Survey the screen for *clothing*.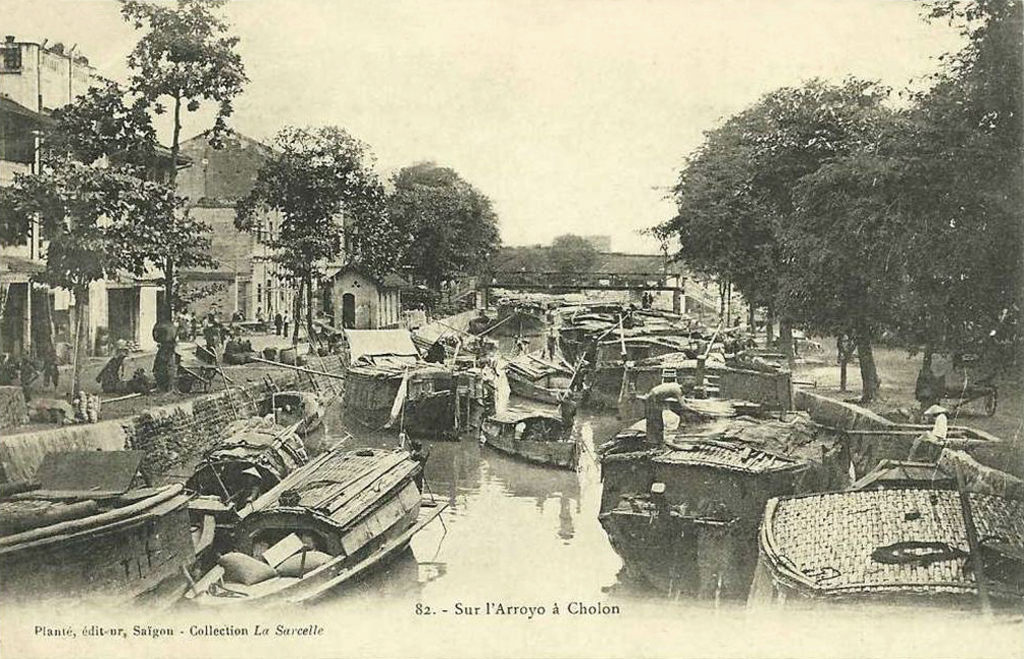
Survey found: rect(285, 315, 288, 337).
